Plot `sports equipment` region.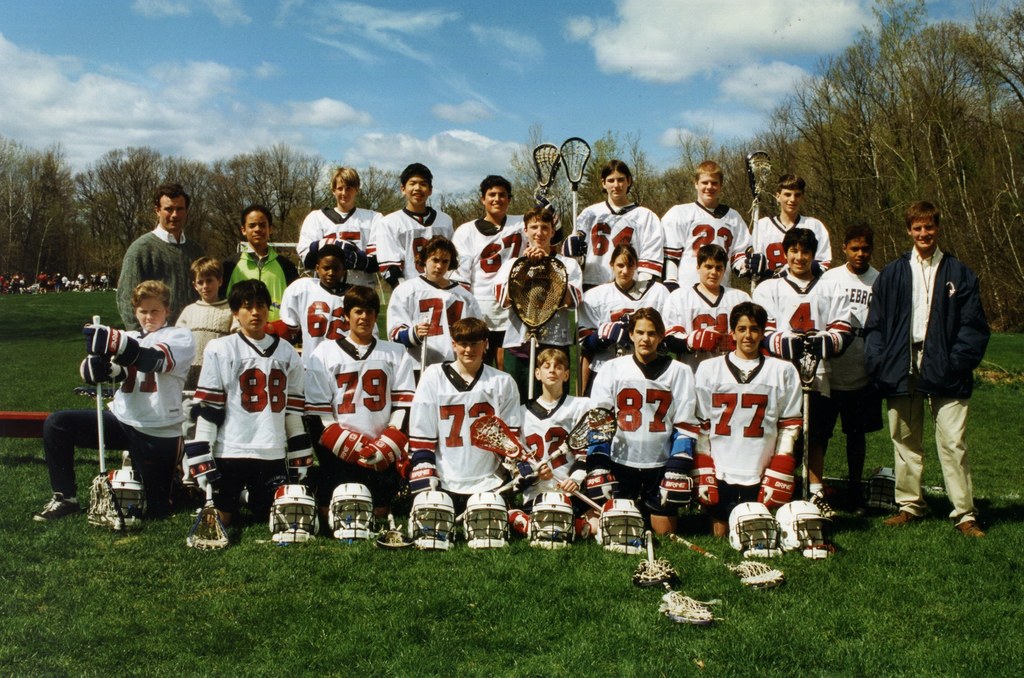
Plotted at <region>694, 454, 719, 504</region>.
